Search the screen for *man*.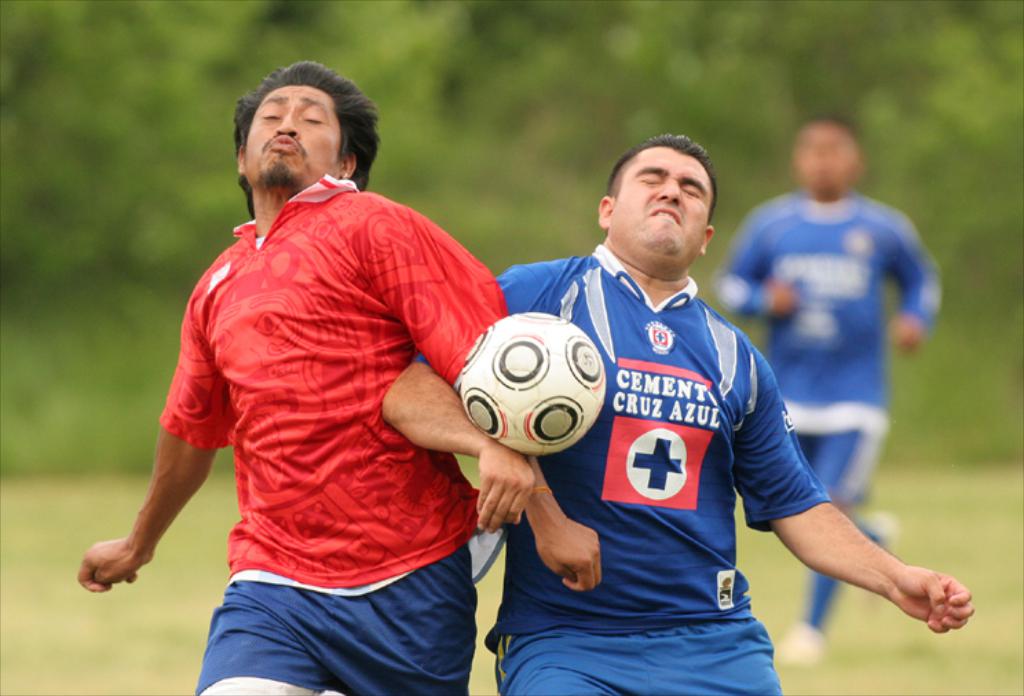
Found at {"left": 81, "top": 55, "right": 600, "bottom": 695}.
